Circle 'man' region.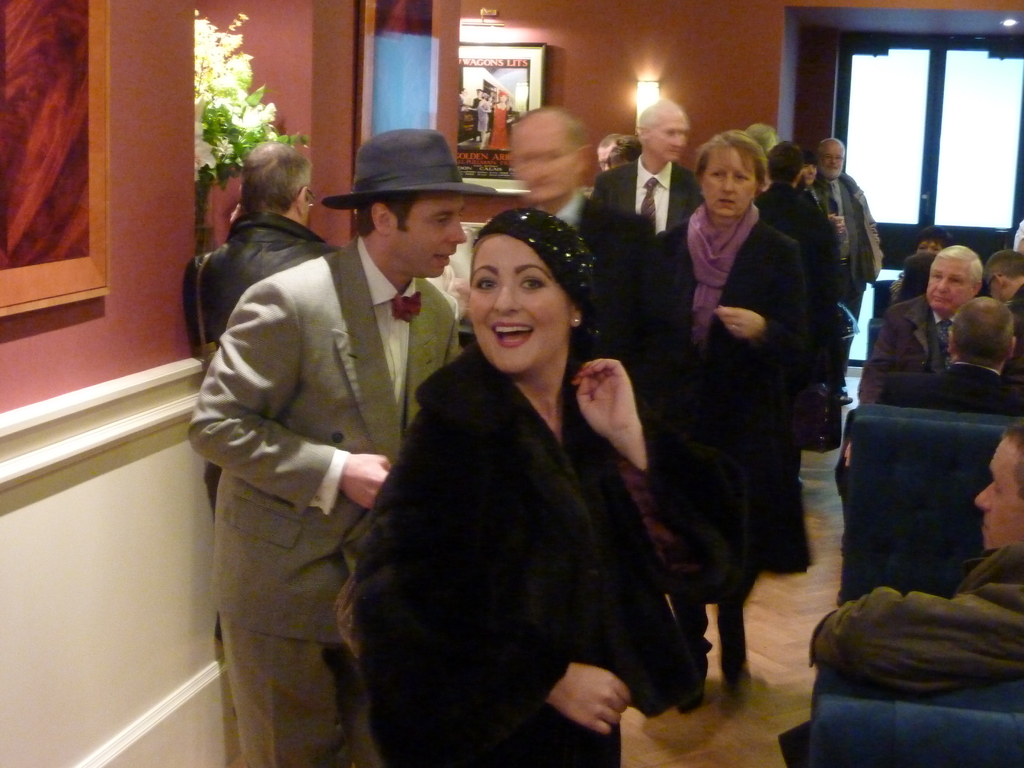
Region: box=[986, 246, 1023, 321].
